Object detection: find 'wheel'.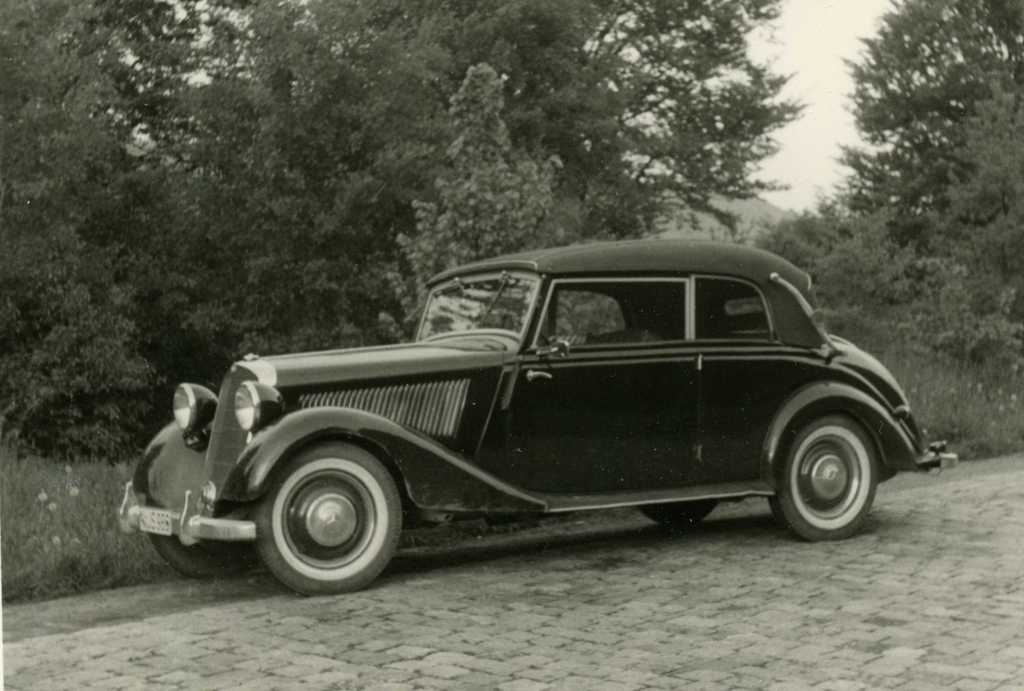
[765,412,879,539].
